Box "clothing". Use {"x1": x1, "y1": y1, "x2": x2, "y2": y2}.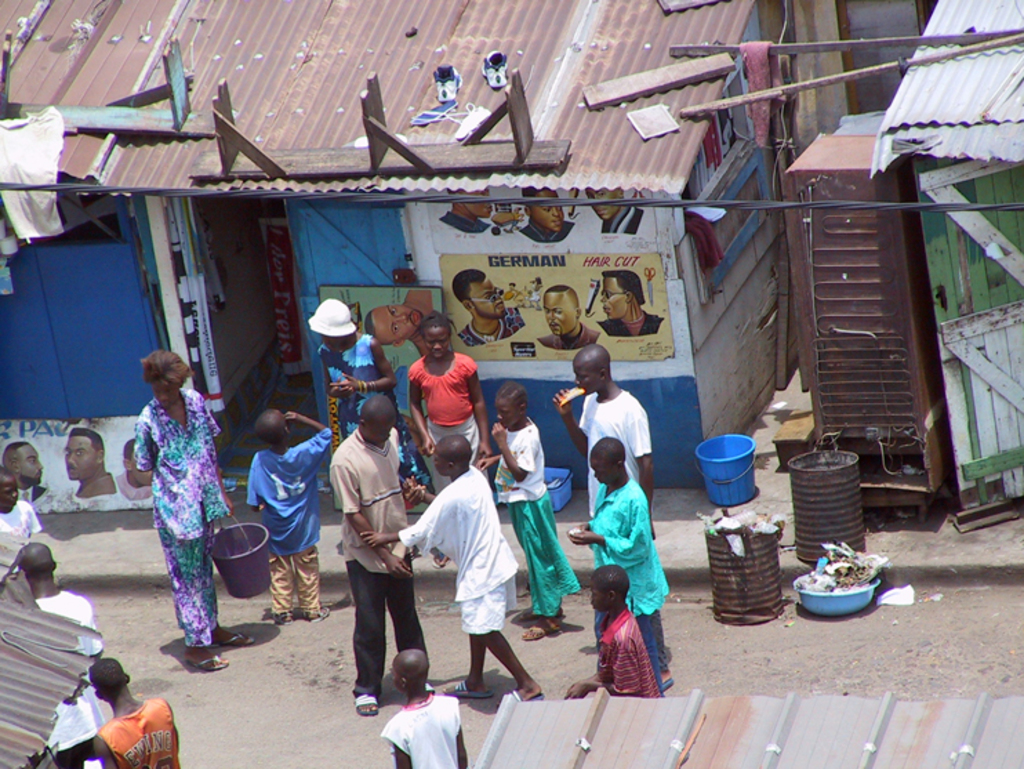
{"x1": 592, "y1": 311, "x2": 671, "y2": 341}.
